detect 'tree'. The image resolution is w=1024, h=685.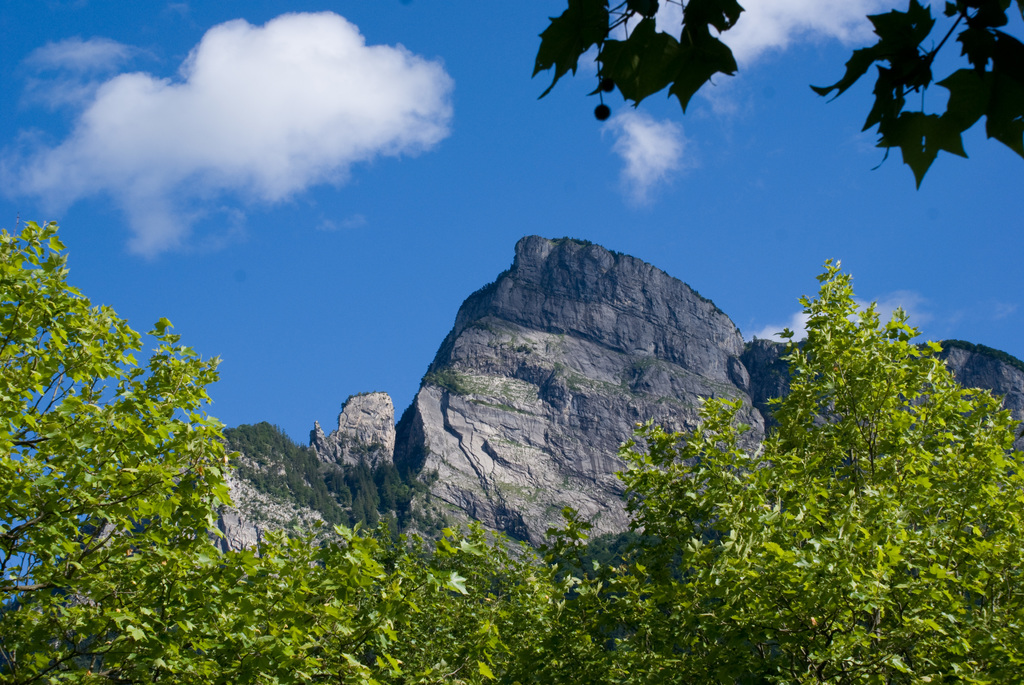
left=0, top=222, right=1021, bottom=684.
